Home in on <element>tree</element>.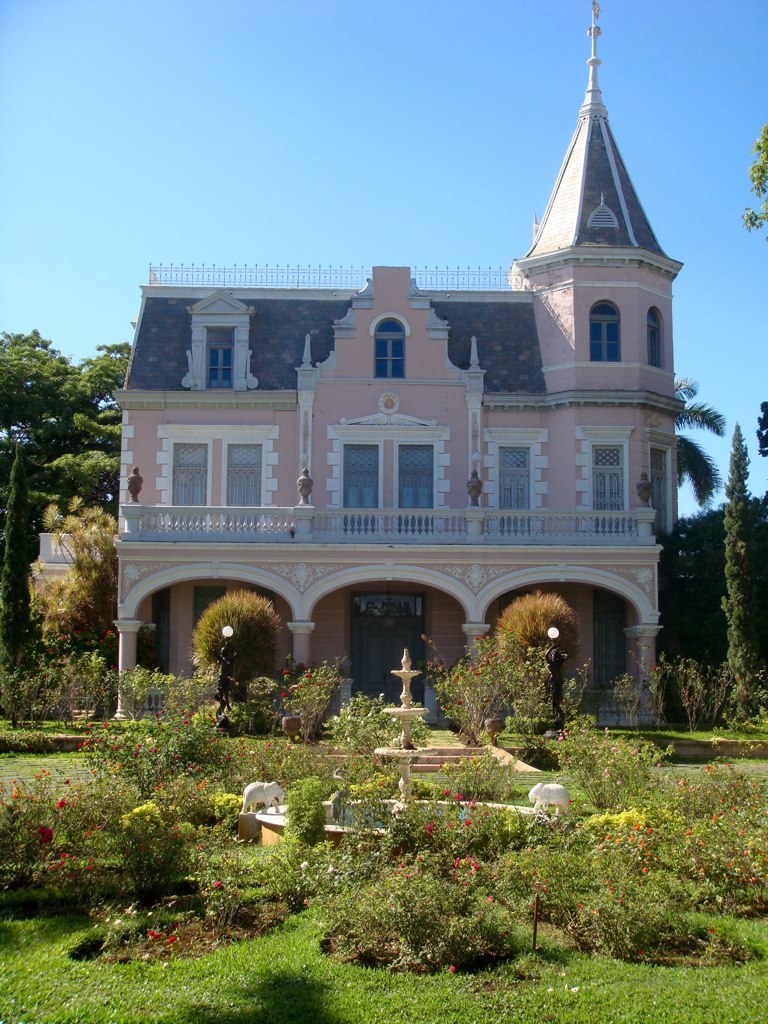
Homed in at box=[719, 423, 753, 677].
